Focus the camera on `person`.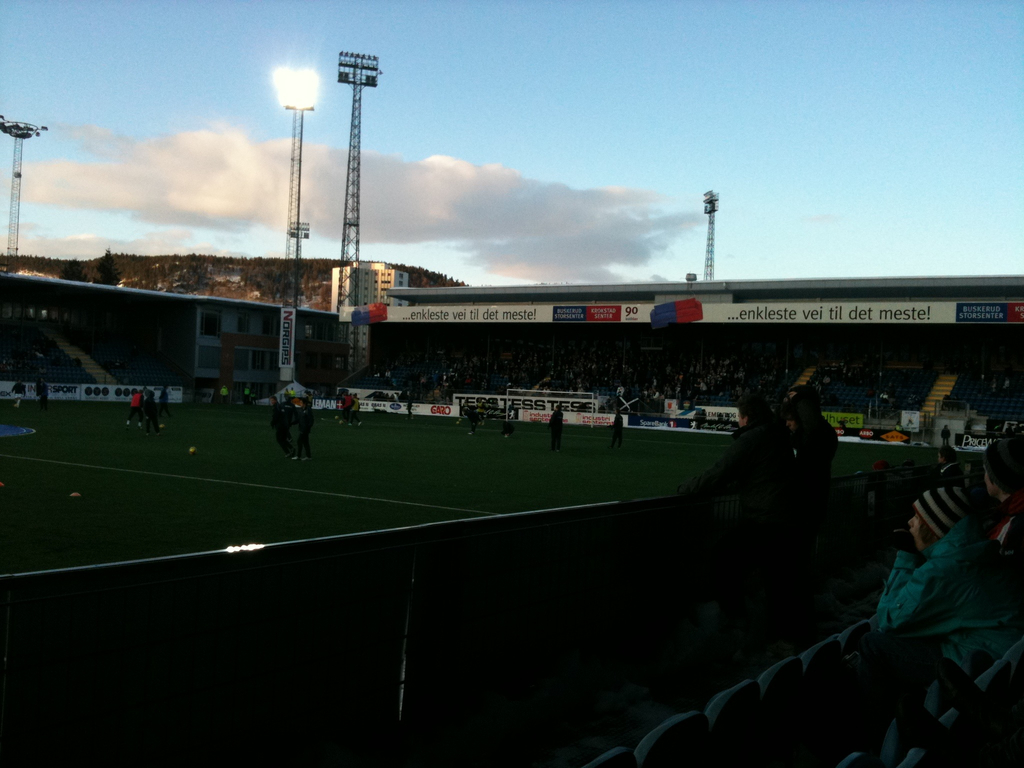
Focus region: (549, 400, 570, 454).
